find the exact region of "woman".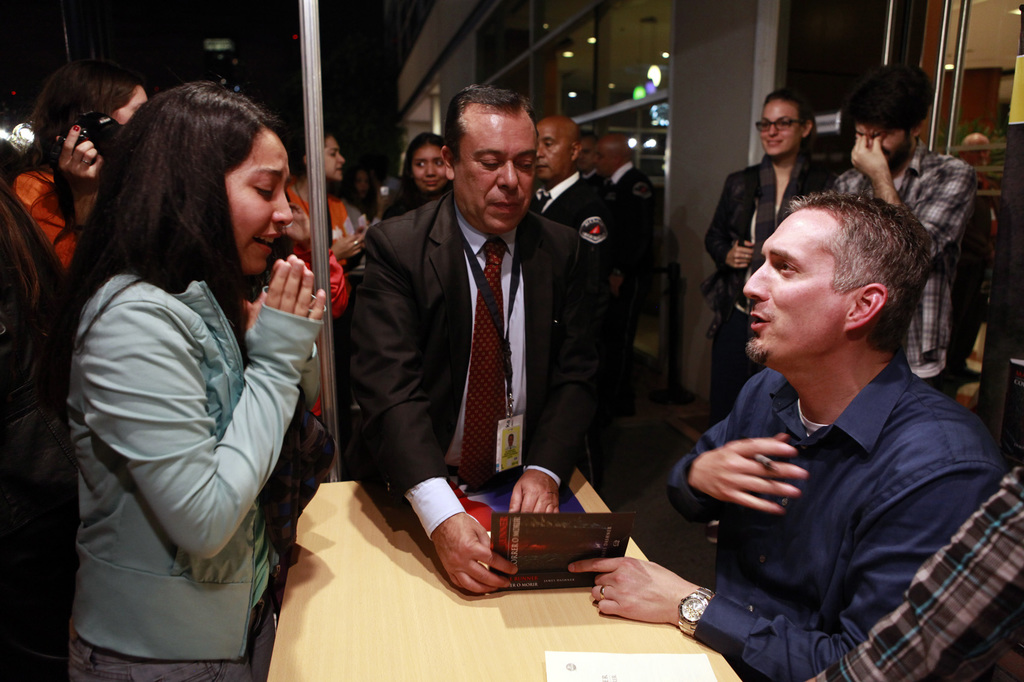
Exact region: 45,59,329,681.
